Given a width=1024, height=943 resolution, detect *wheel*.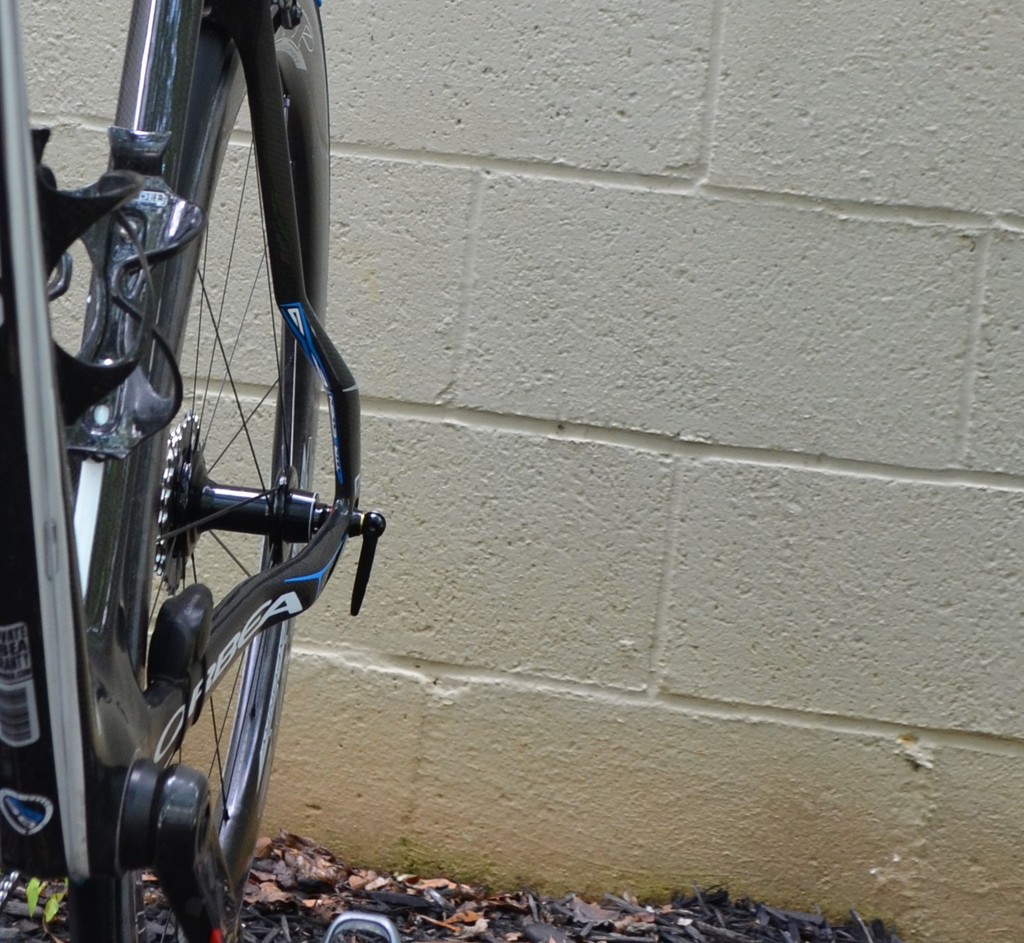
x1=94 y1=0 x2=341 y2=942.
